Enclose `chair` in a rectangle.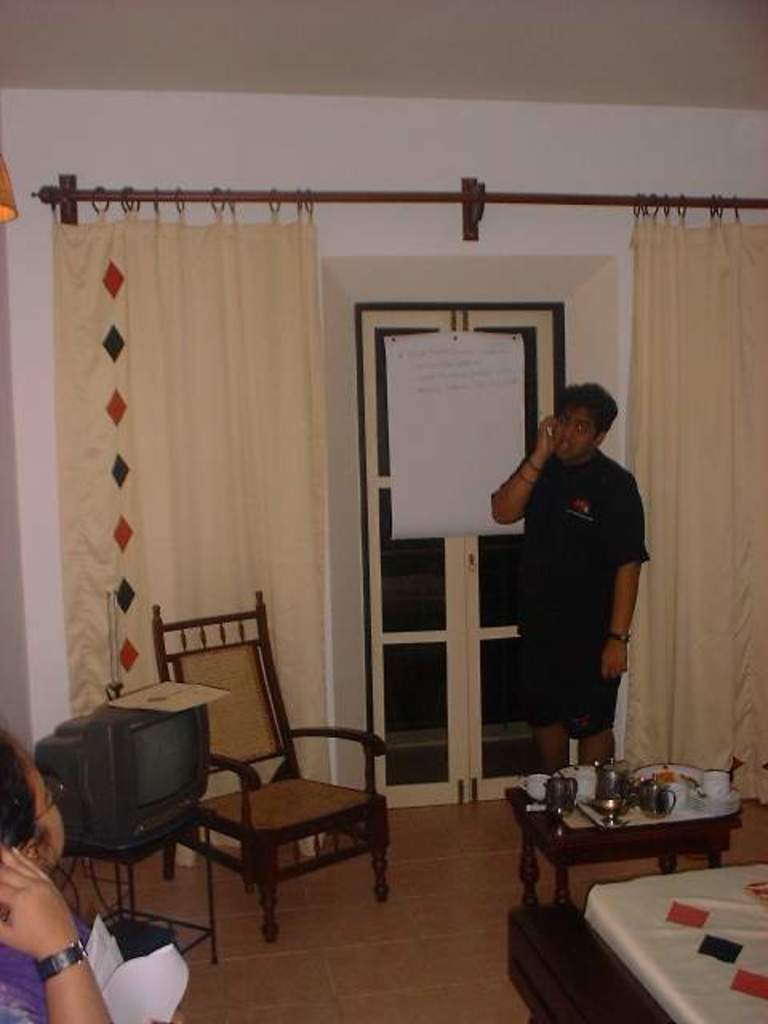
Rect(157, 624, 403, 942).
